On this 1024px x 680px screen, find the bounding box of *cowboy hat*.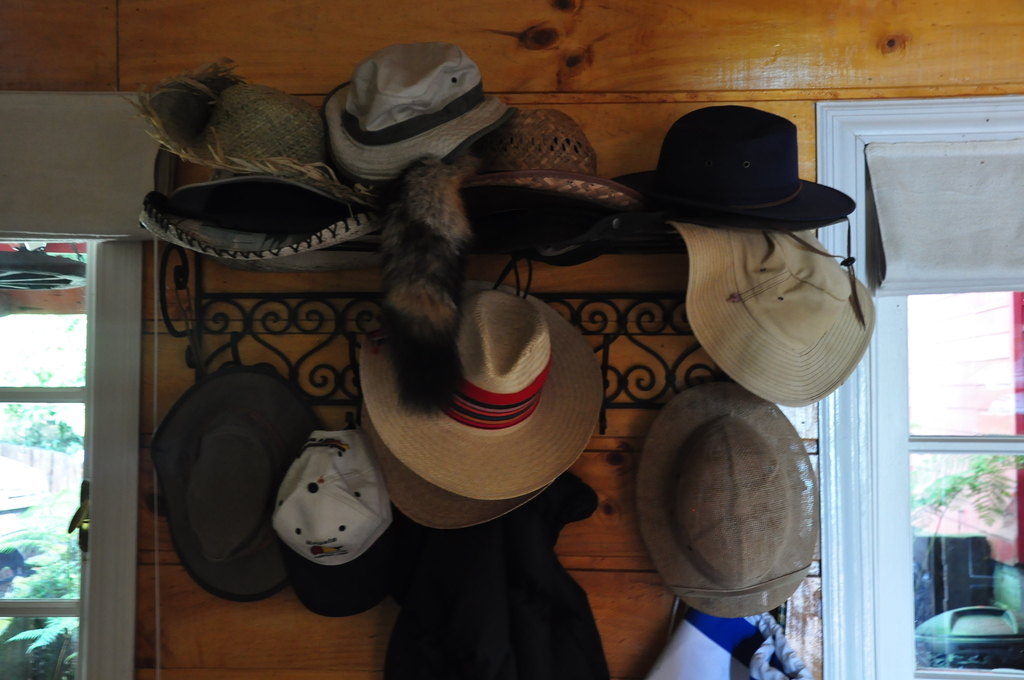
Bounding box: [left=364, top=411, right=508, bottom=531].
